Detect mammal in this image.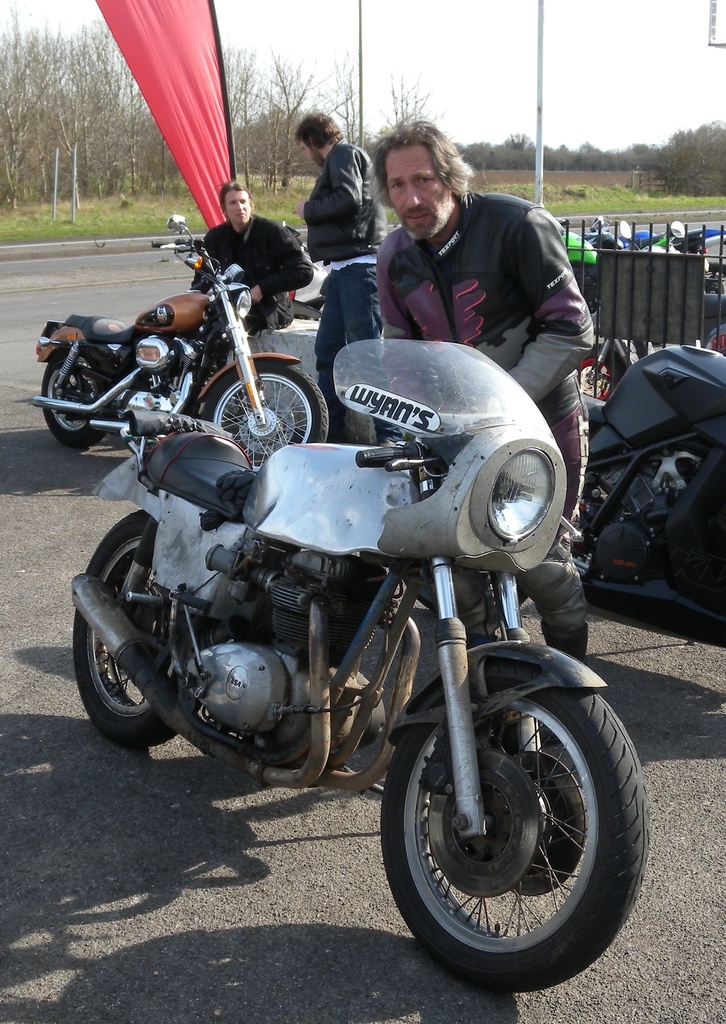
Detection: <region>184, 177, 310, 418</region>.
